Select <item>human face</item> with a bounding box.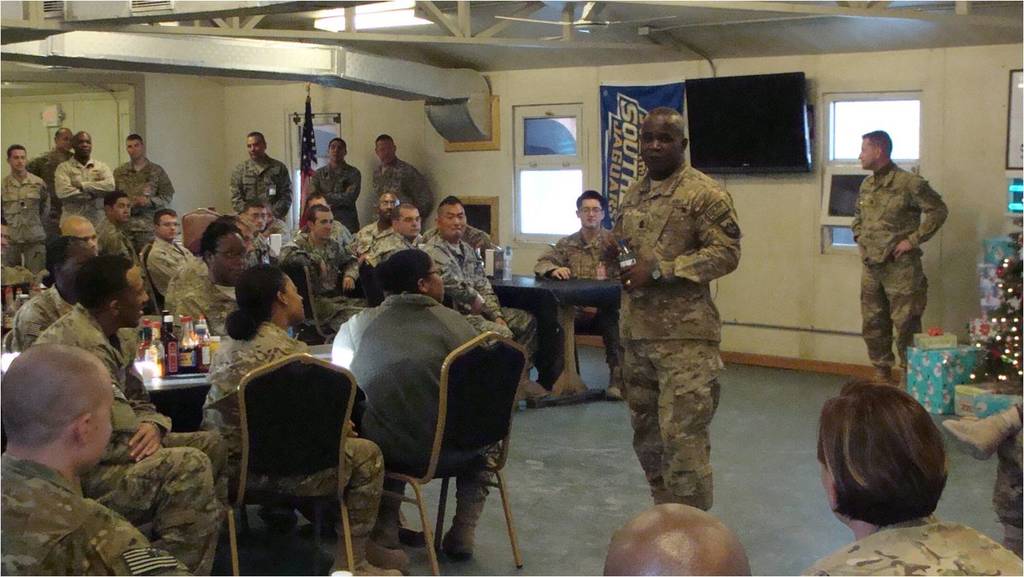
pyautogui.locateOnScreen(157, 213, 179, 240).
